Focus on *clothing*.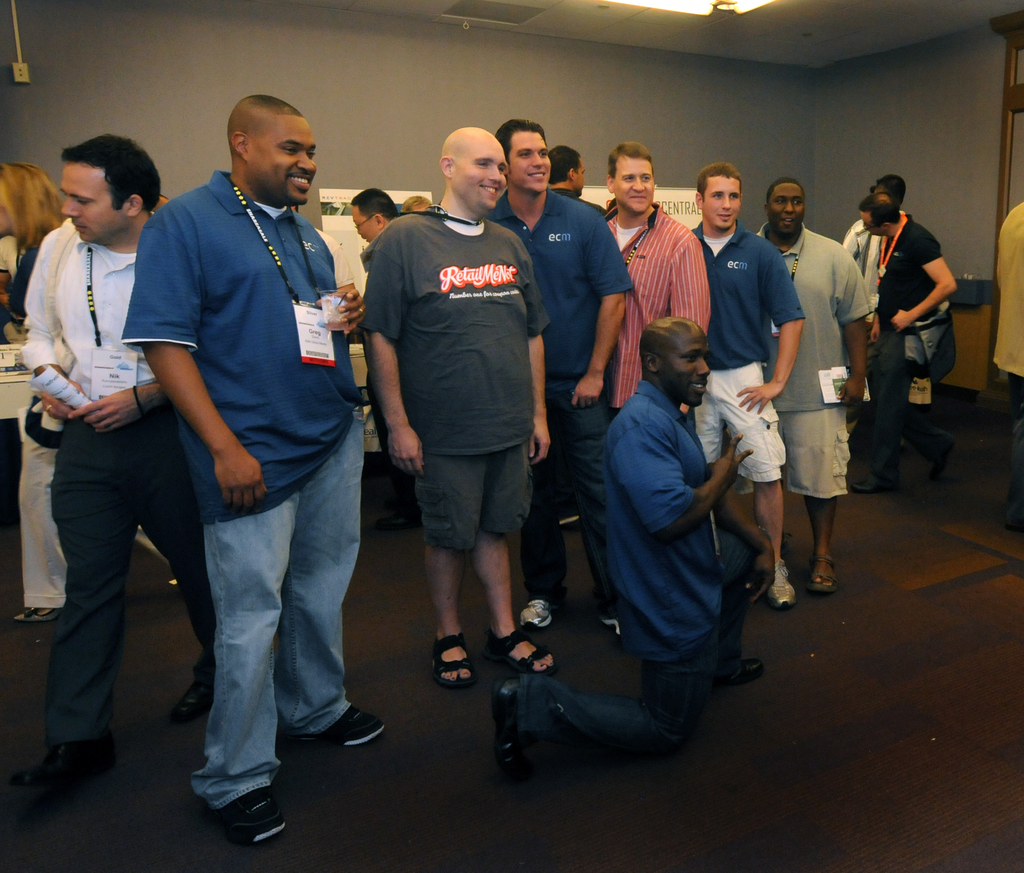
Focused at bbox(604, 198, 706, 423).
